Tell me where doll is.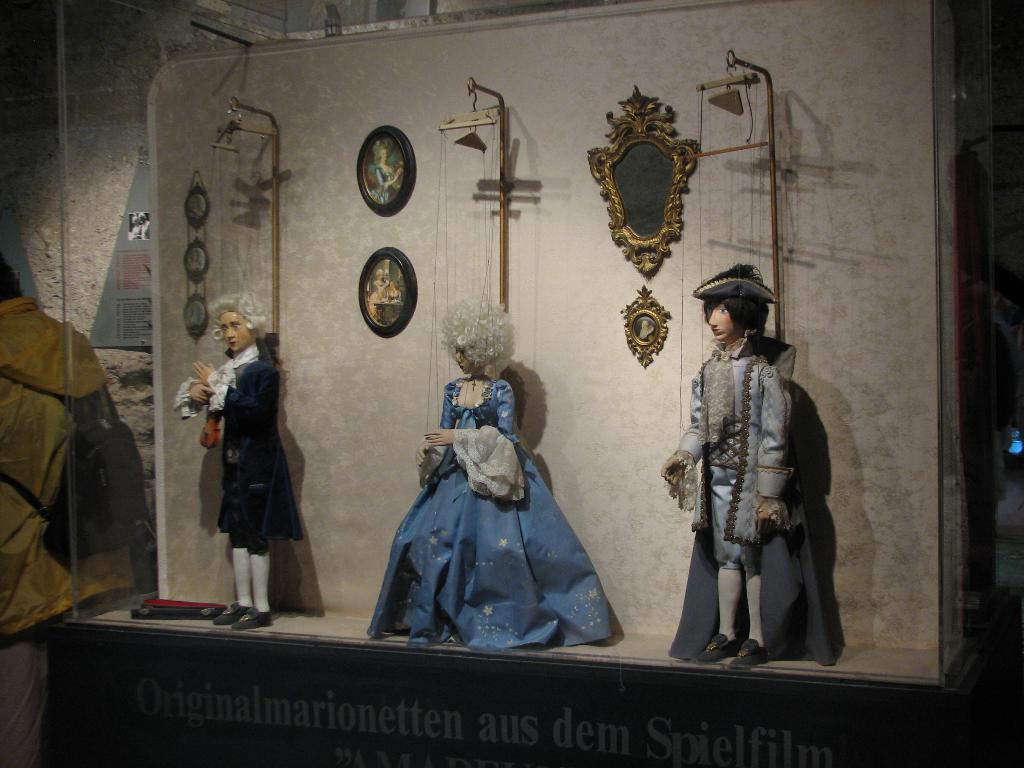
doll is at [x1=170, y1=292, x2=303, y2=630].
